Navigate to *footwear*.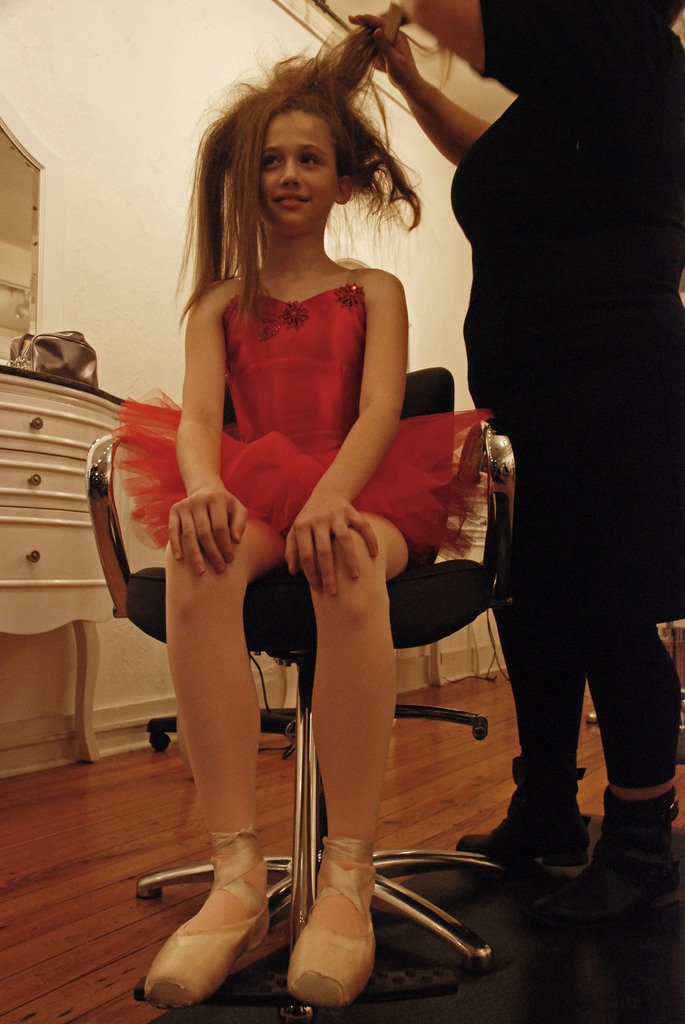
Navigation target: (280,830,374,1009).
